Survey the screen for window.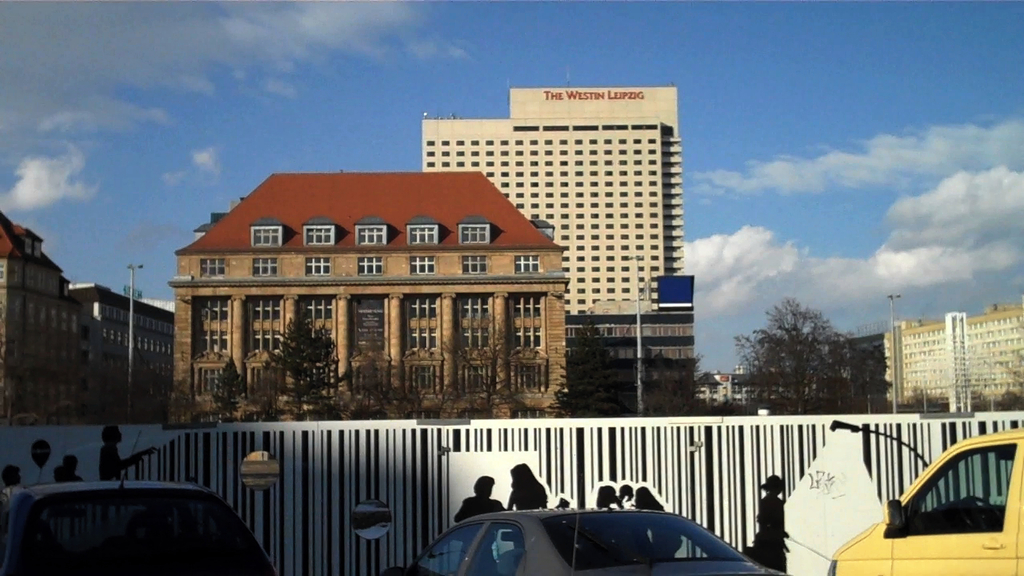
Survey found: <region>306, 222, 341, 239</region>.
